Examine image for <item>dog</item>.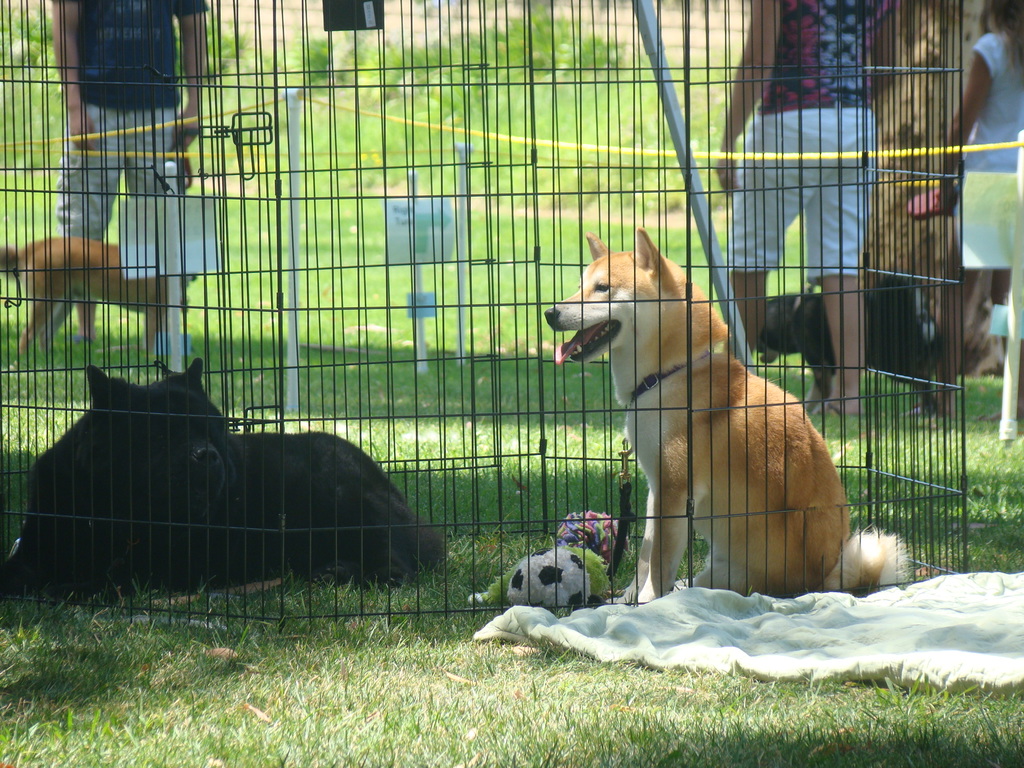
Examination result: (left=0, top=234, right=196, bottom=355).
